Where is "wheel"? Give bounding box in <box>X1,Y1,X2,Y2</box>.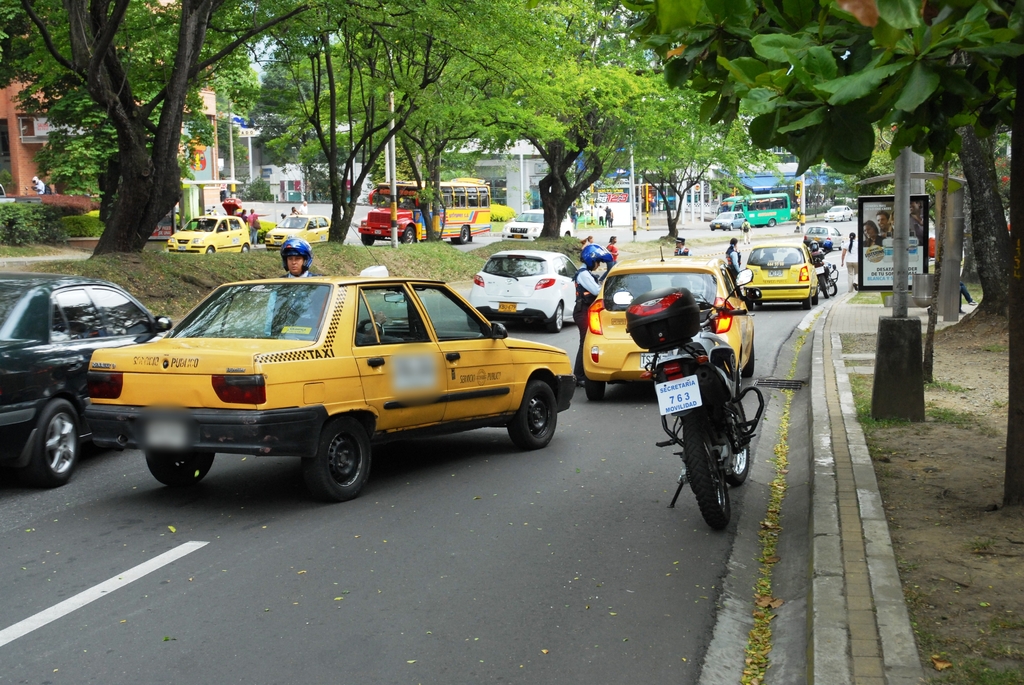
<box>771,218,780,223</box>.
